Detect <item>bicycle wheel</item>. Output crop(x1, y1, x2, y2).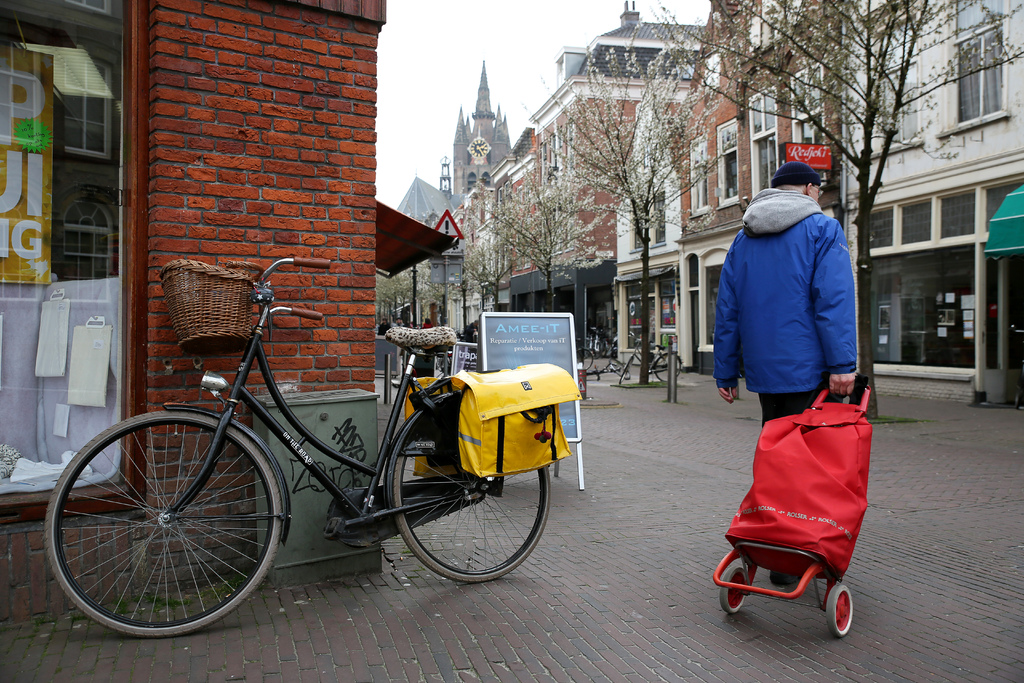
crop(392, 391, 551, 586).
